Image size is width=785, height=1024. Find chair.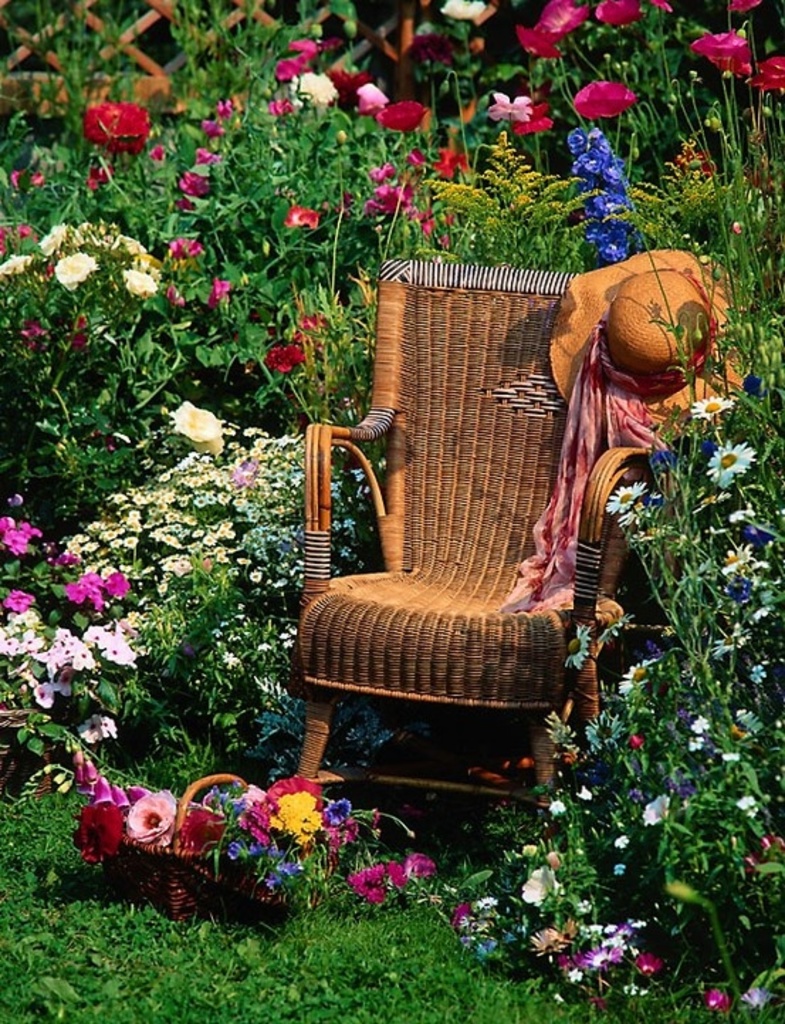
[277, 335, 671, 775].
